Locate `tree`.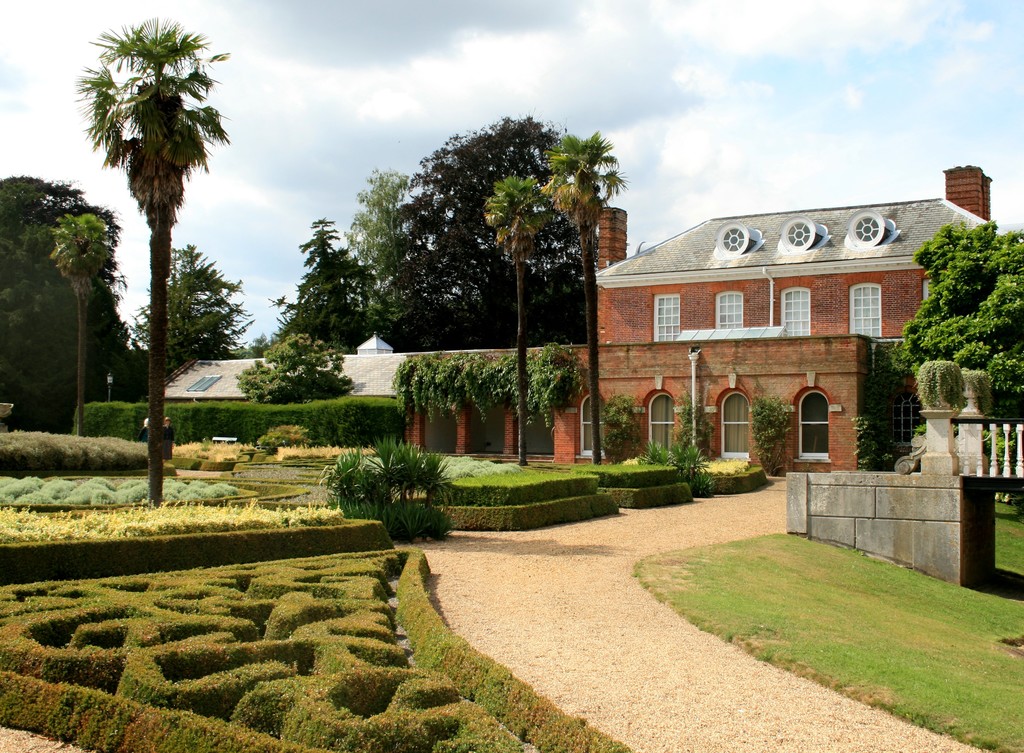
Bounding box: (left=139, top=240, right=250, bottom=365).
